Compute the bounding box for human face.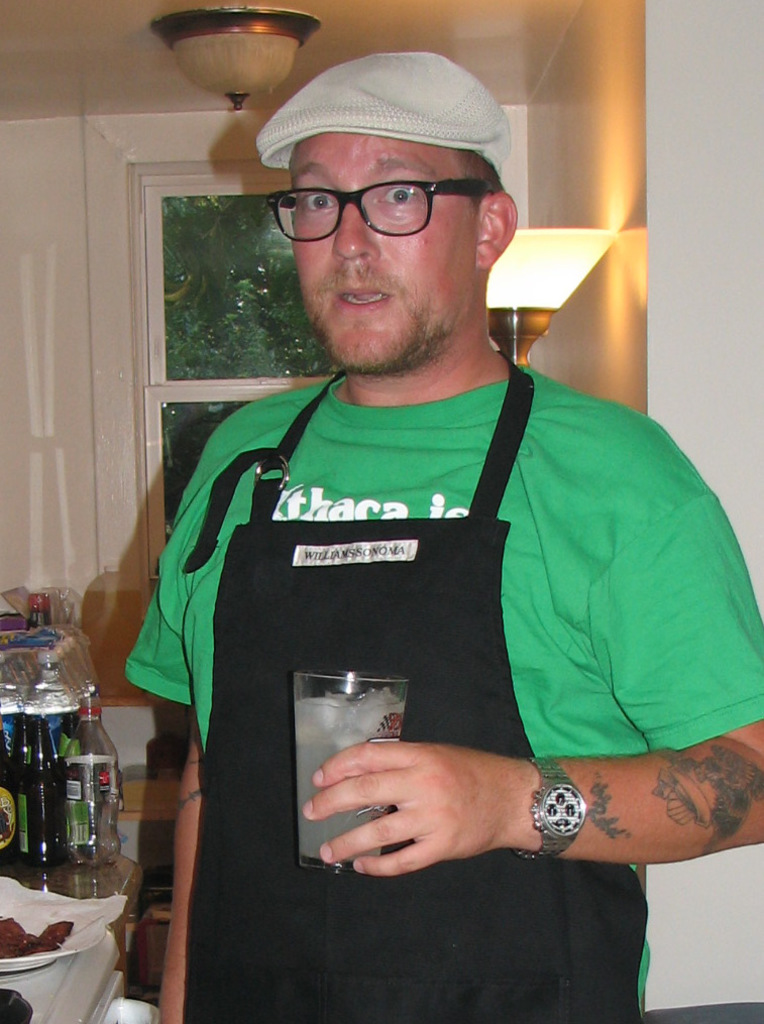
box=[294, 132, 477, 370].
